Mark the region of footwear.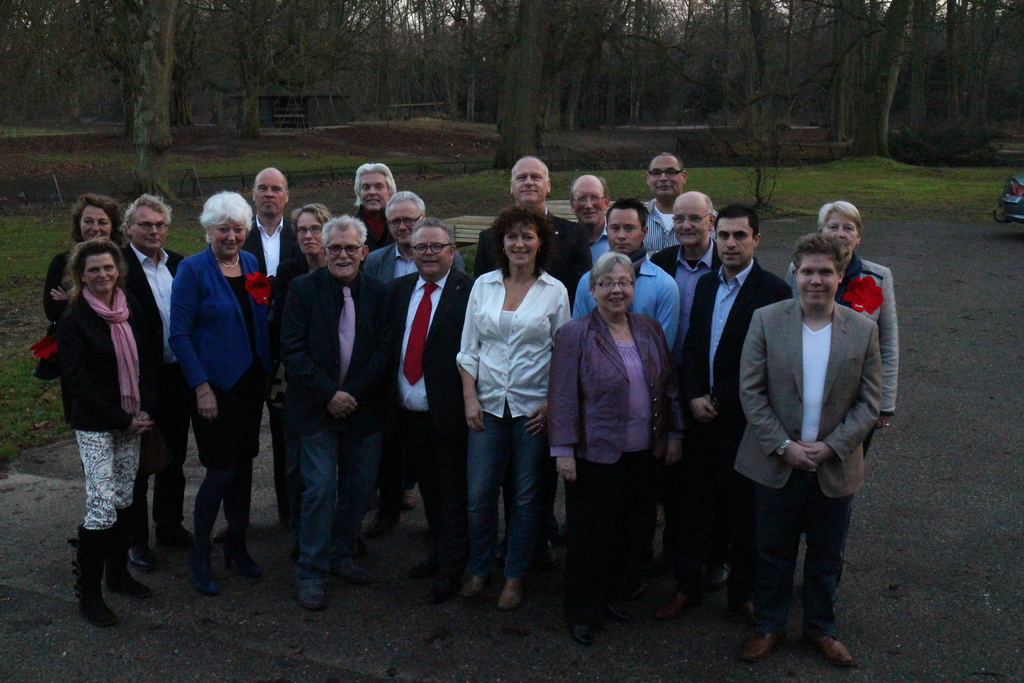
Region: 658, 594, 701, 623.
